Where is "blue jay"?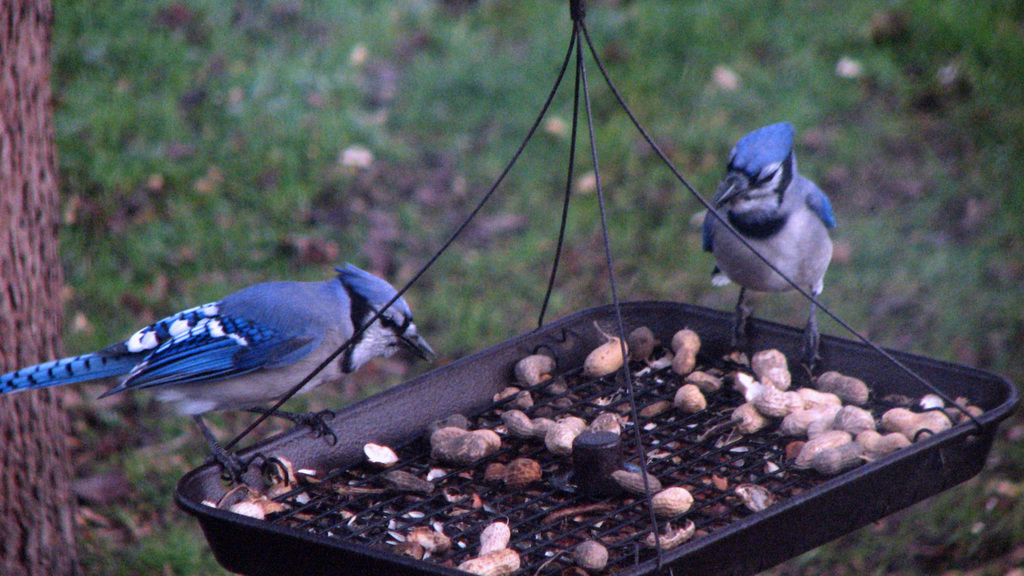
<region>699, 118, 838, 370</region>.
